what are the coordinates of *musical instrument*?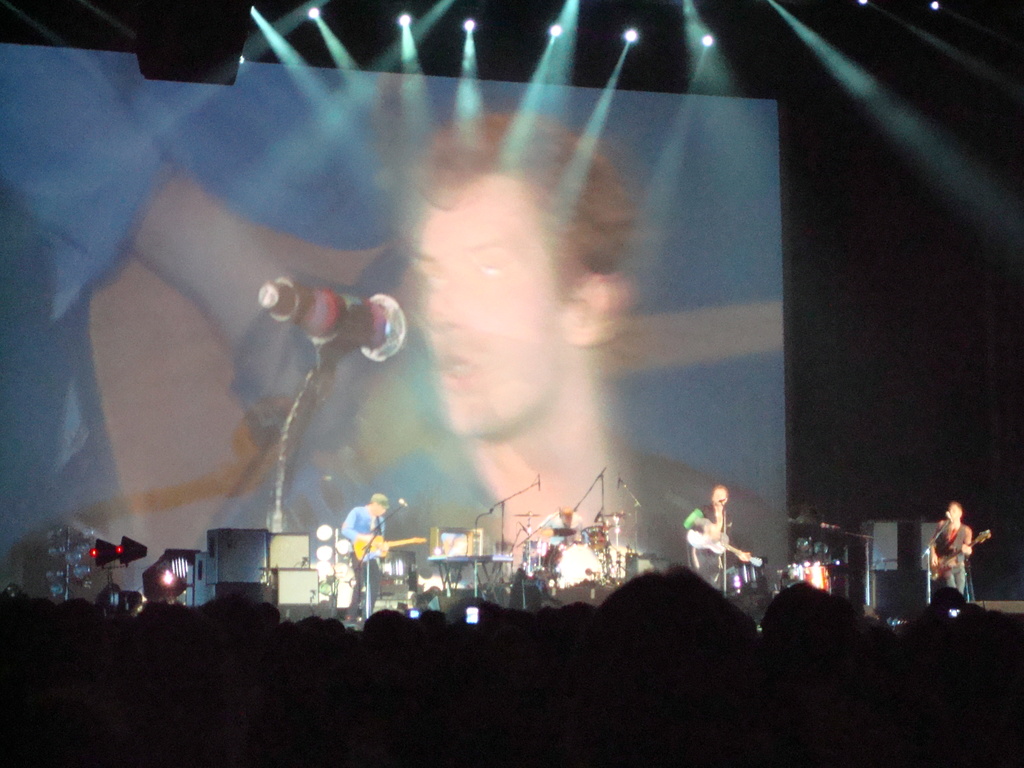
BBox(353, 529, 424, 563).
